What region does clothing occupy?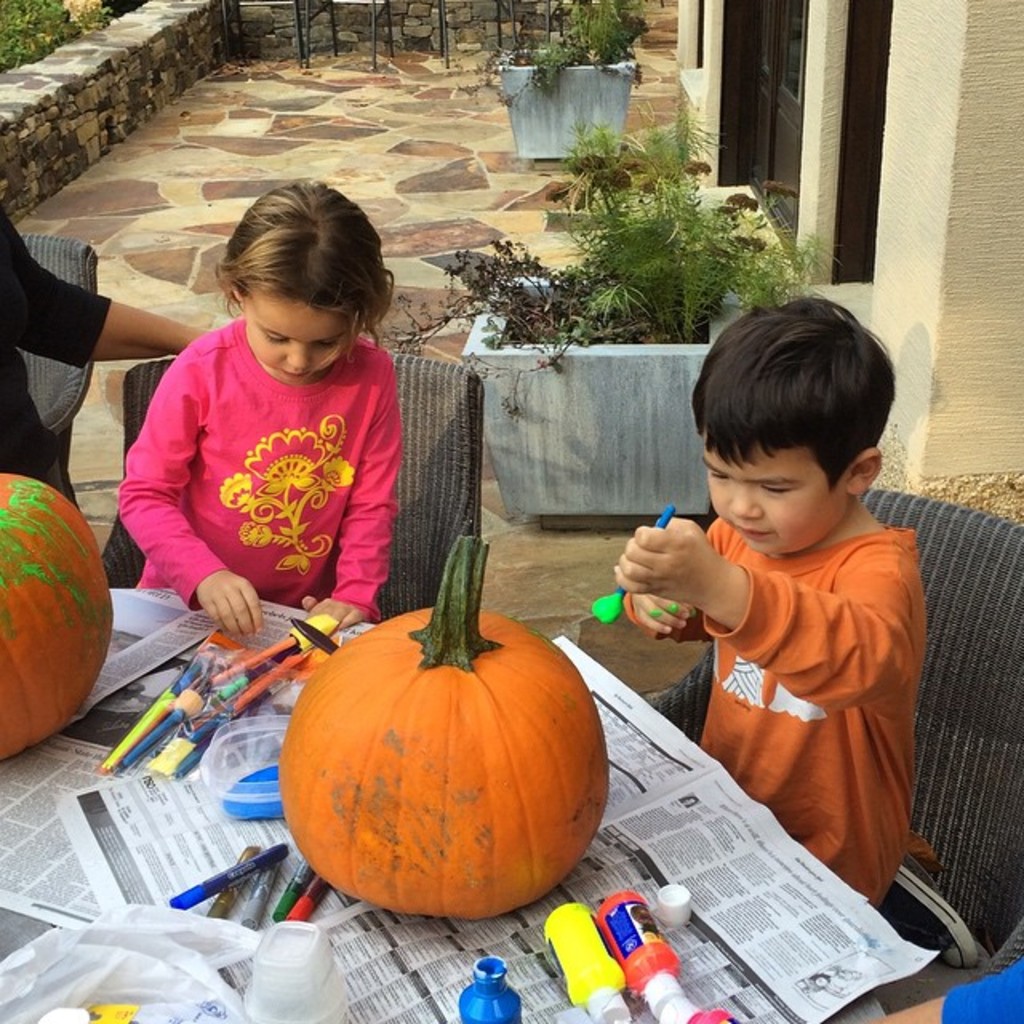
BBox(942, 954, 1022, 1022).
